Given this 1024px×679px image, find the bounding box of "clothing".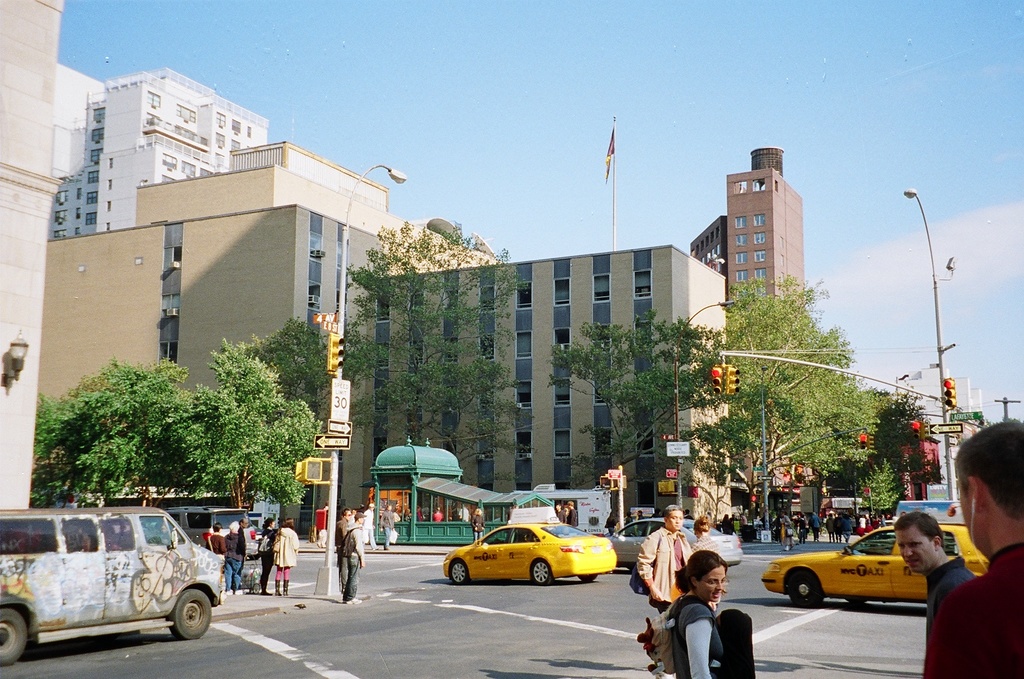
bbox=(718, 517, 730, 536).
